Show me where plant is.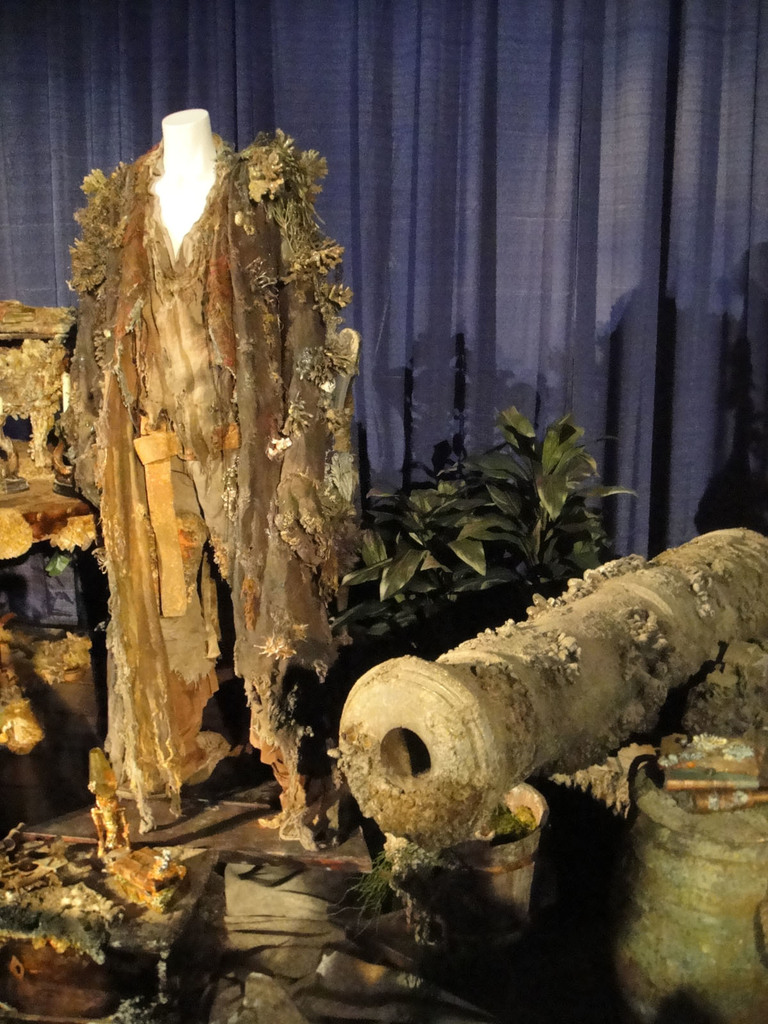
plant is at rect(278, 397, 317, 442).
